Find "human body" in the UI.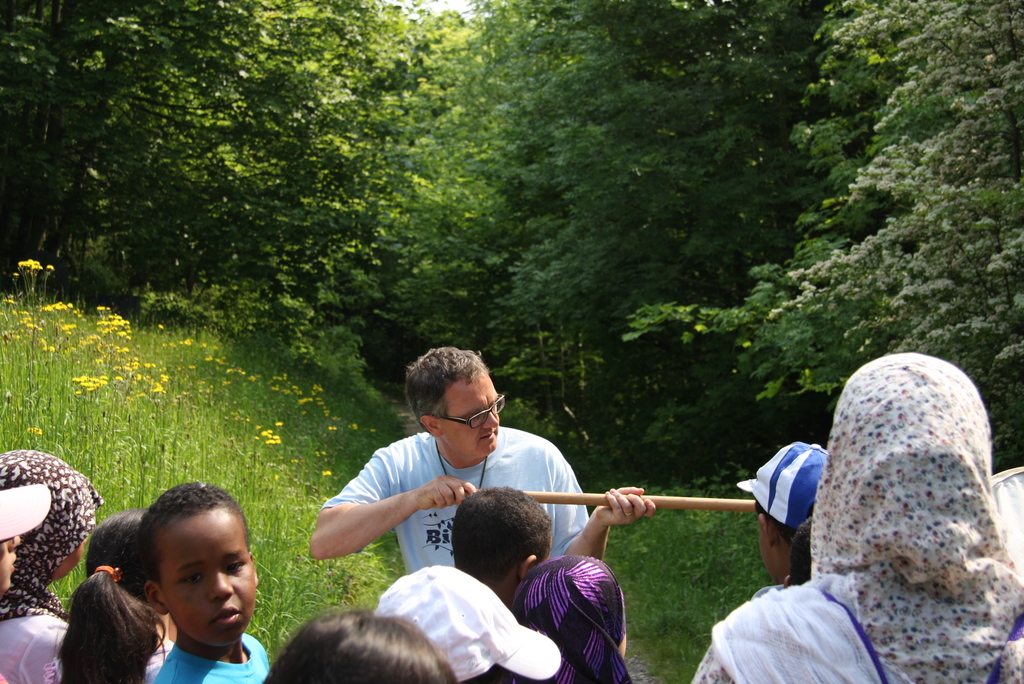
UI element at (left=152, top=646, right=275, bottom=683).
